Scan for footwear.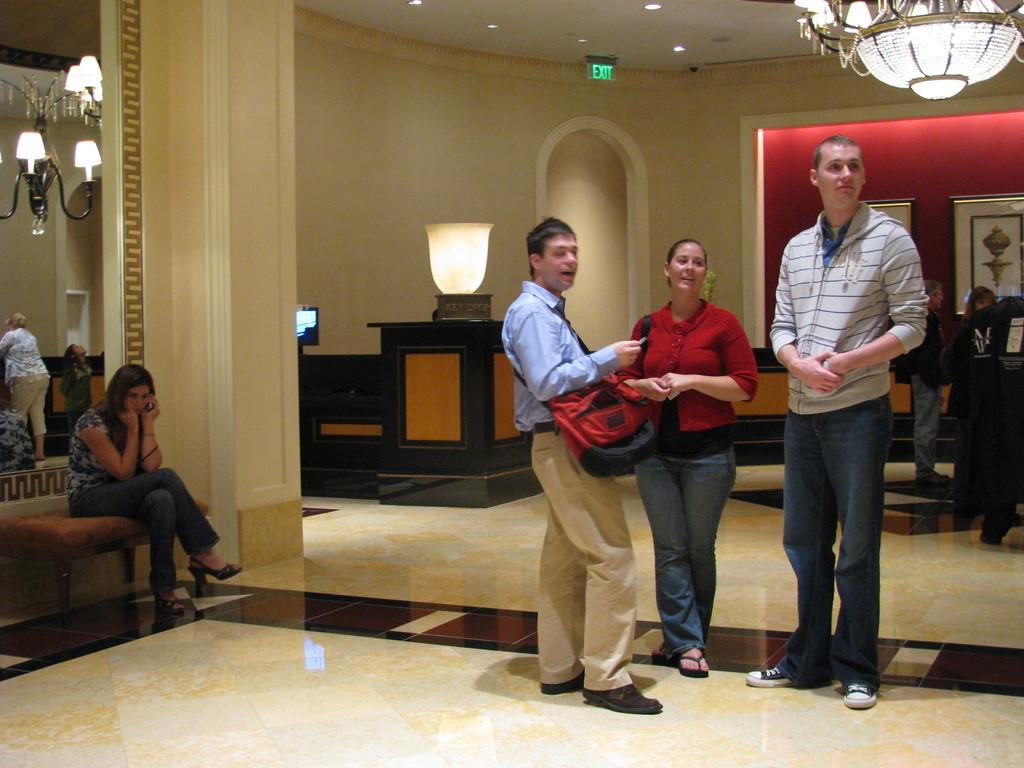
Scan result: detection(571, 653, 660, 721).
